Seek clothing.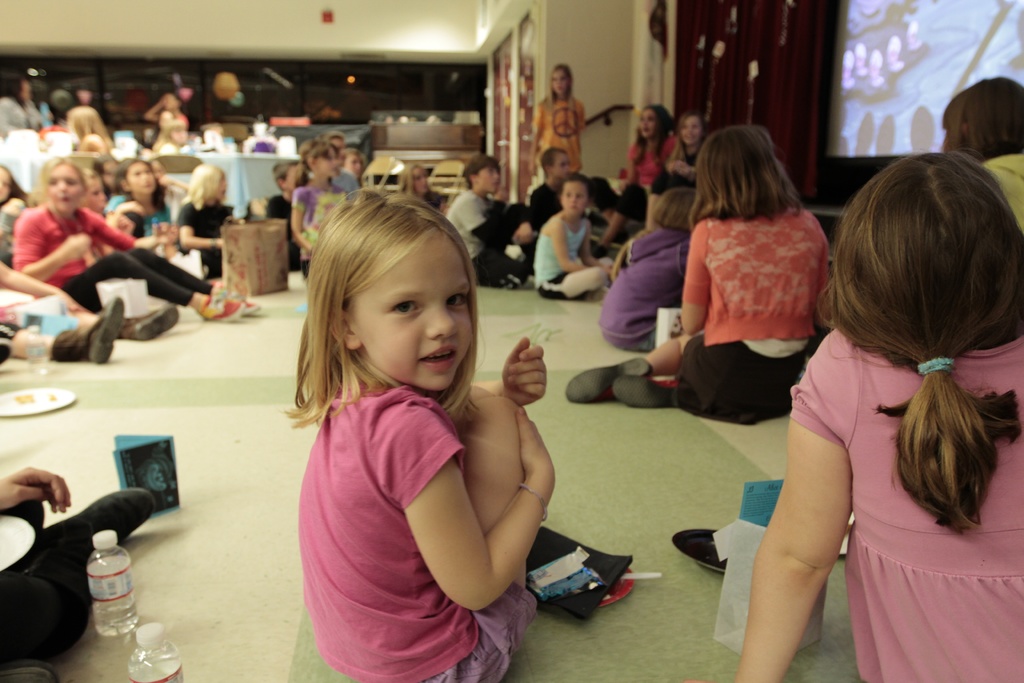
x1=522 y1=184 x2=566 y2=225.
